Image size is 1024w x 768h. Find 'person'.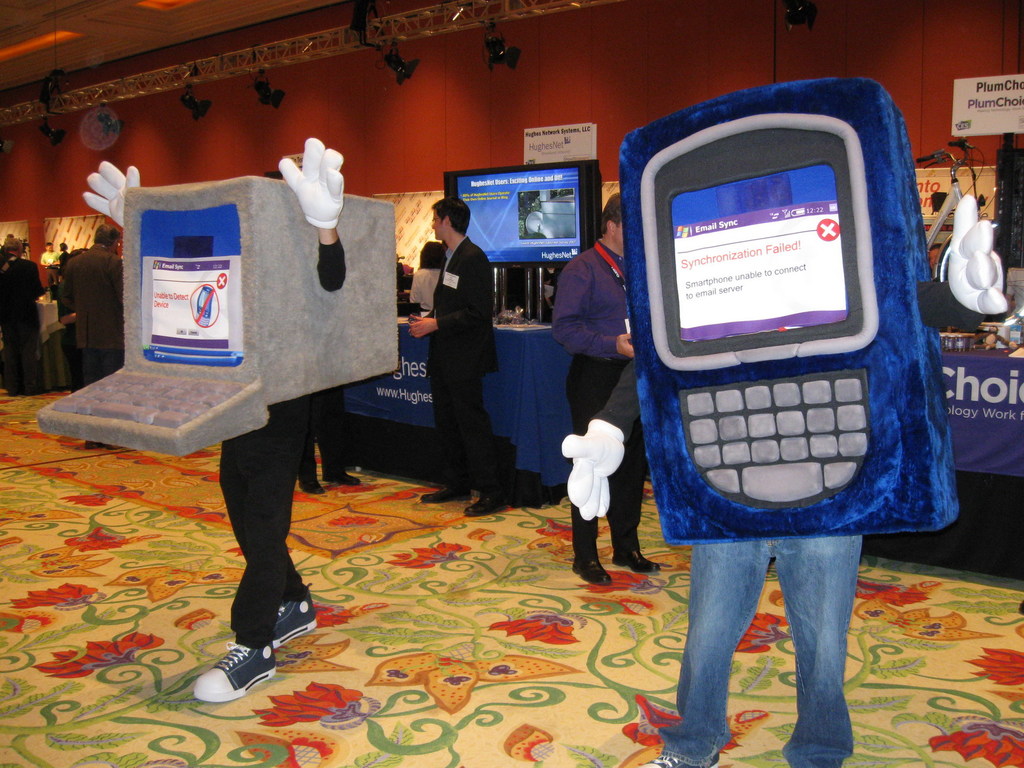
locate(545, 192, 666, 584).
